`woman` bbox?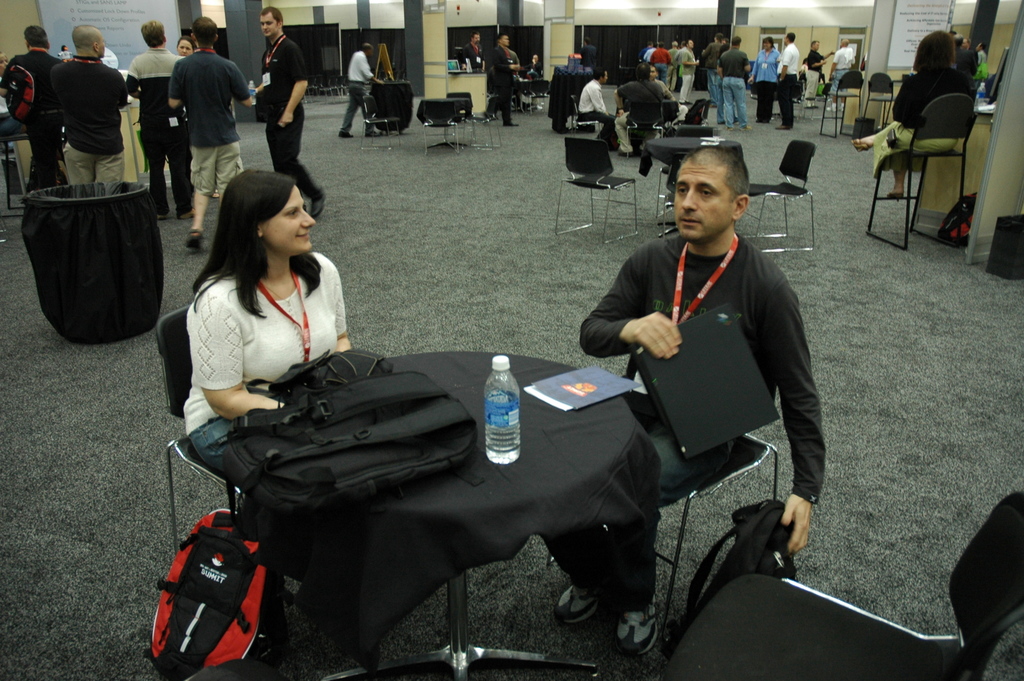
(left=851, top=26, right=976, bottom=197)
